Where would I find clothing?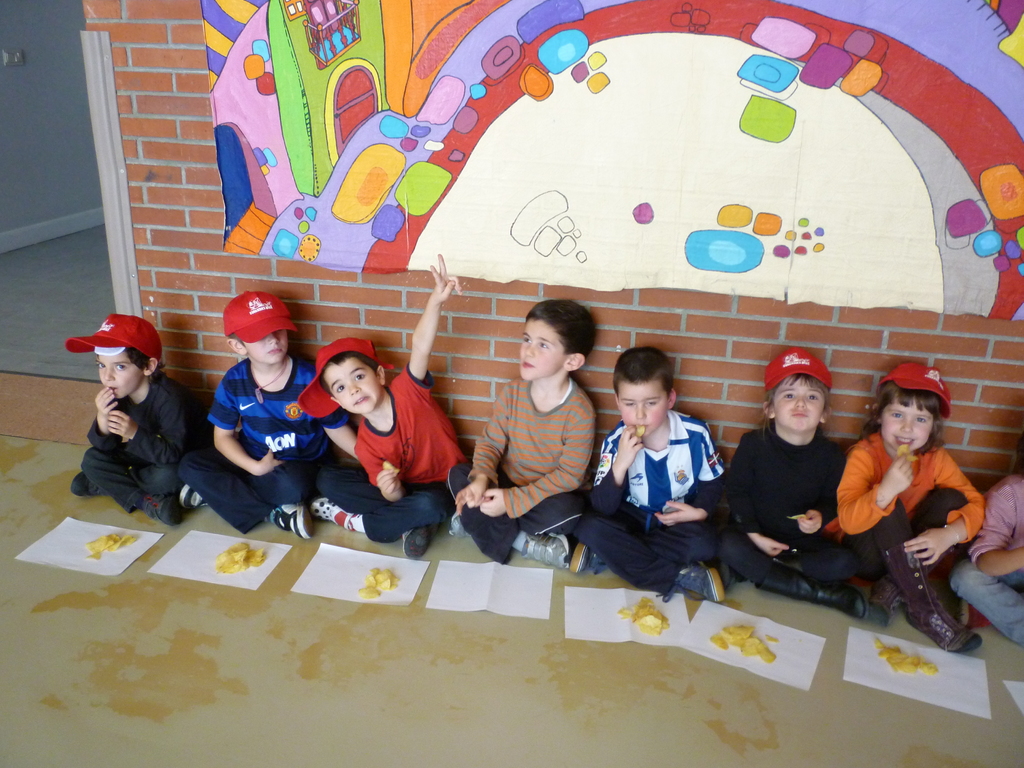
At (x1=842, y1=372, x2=986, y2=585).
